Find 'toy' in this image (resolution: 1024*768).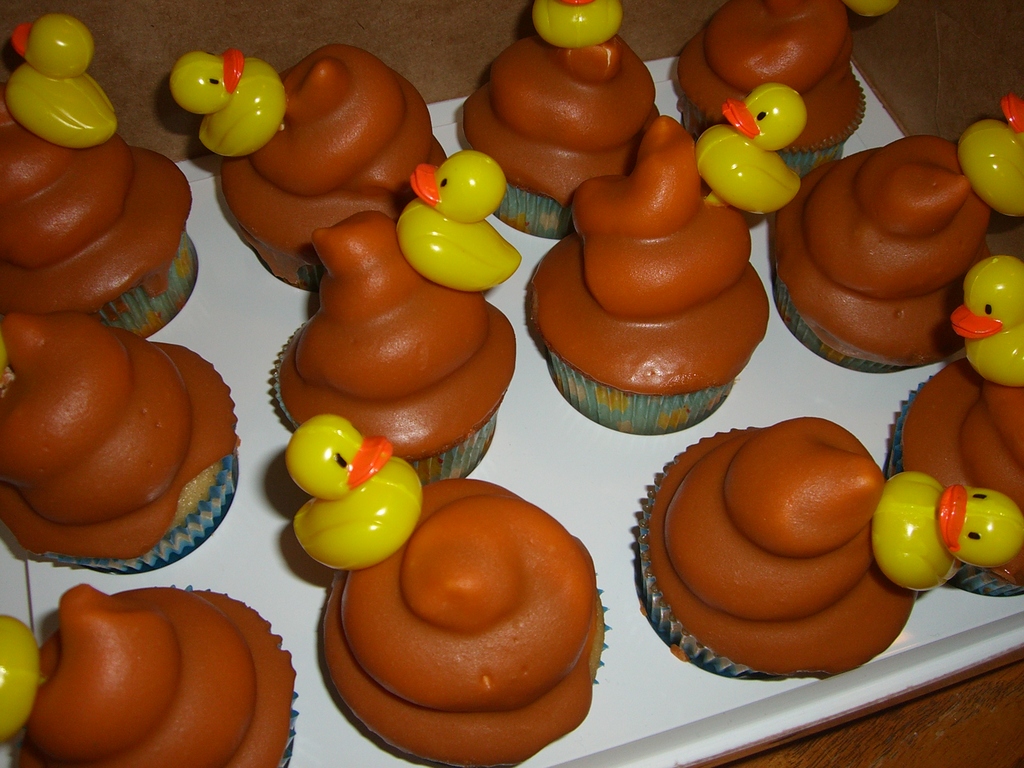
bbox=(262, 213, 517, 490).
